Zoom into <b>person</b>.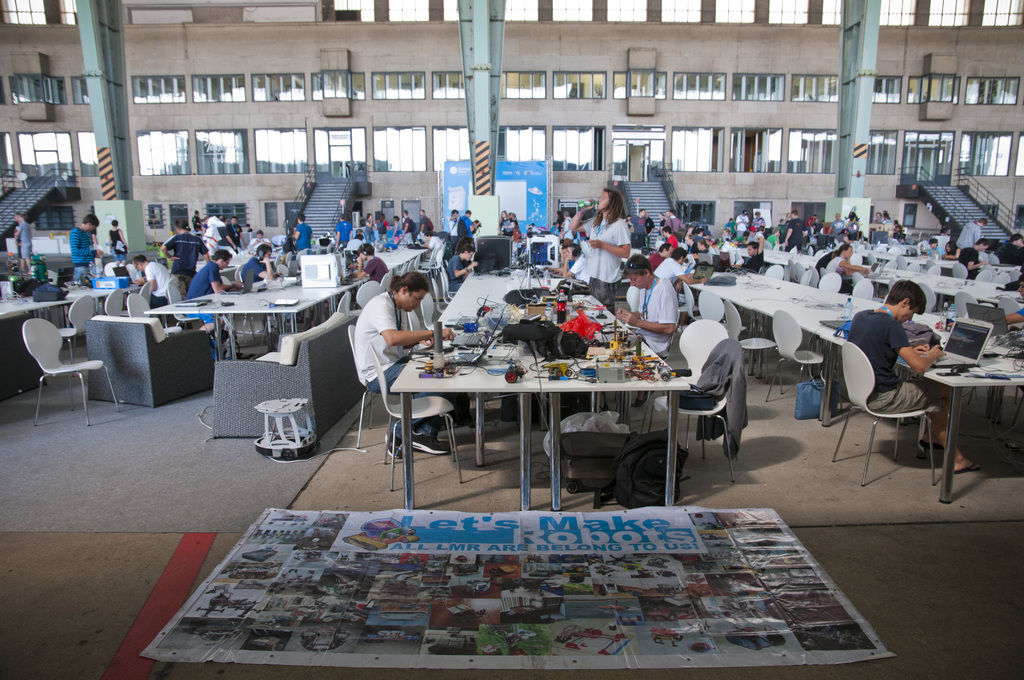
Zoom target: box(108, 220, 124, 266).
